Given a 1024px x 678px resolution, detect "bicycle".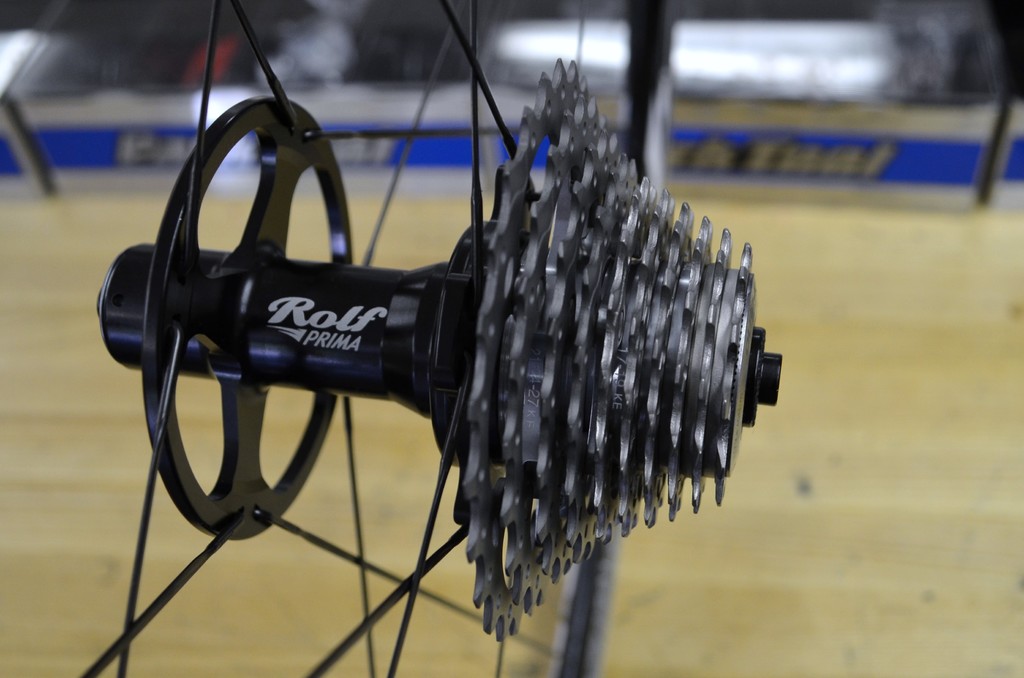
x1=1 y1=0 x2=787 y2=677.
